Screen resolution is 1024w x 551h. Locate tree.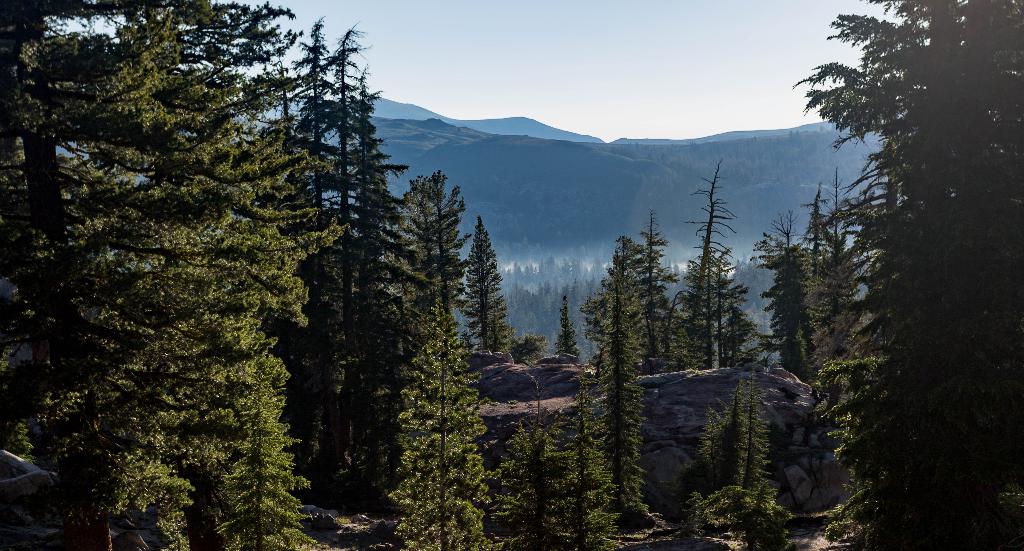
[465,1,1023,550].
